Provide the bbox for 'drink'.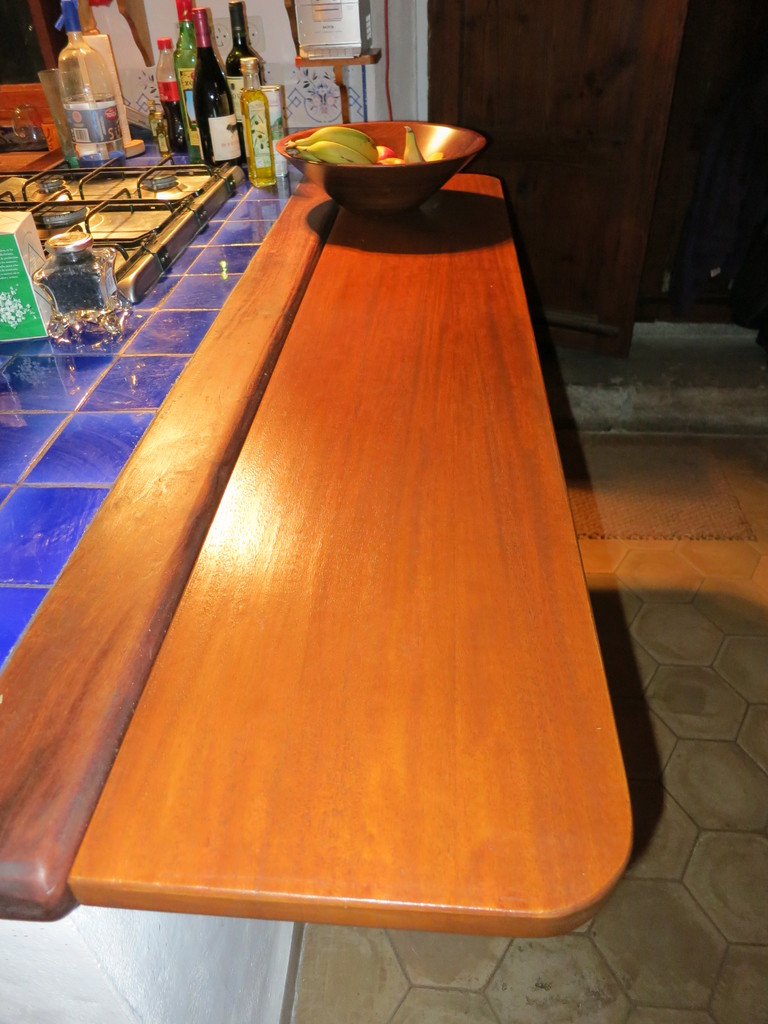
l=190, t=8, r=235, b=164.
